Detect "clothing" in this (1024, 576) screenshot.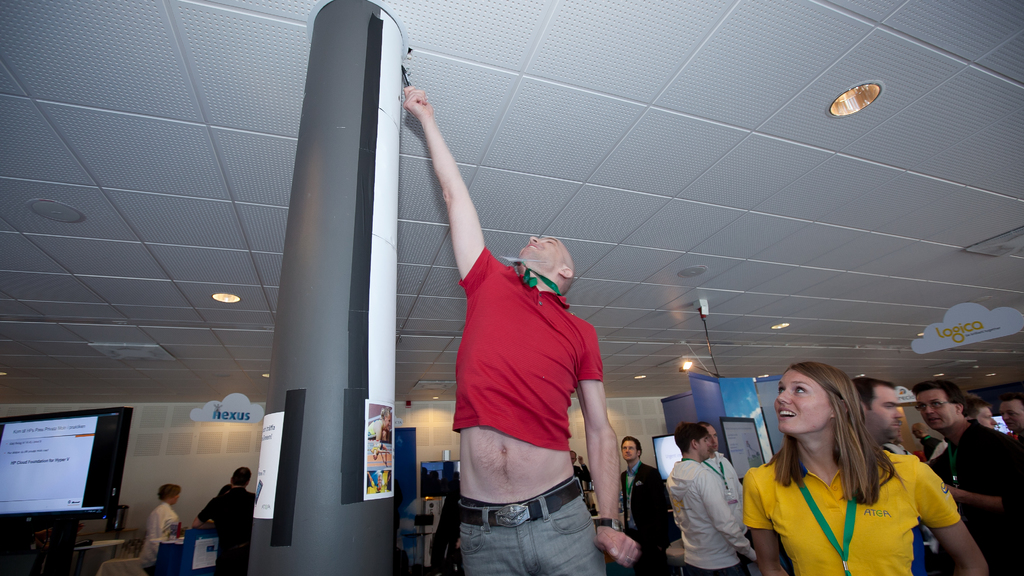
Detection: box=[142, 510, 180, 575].
